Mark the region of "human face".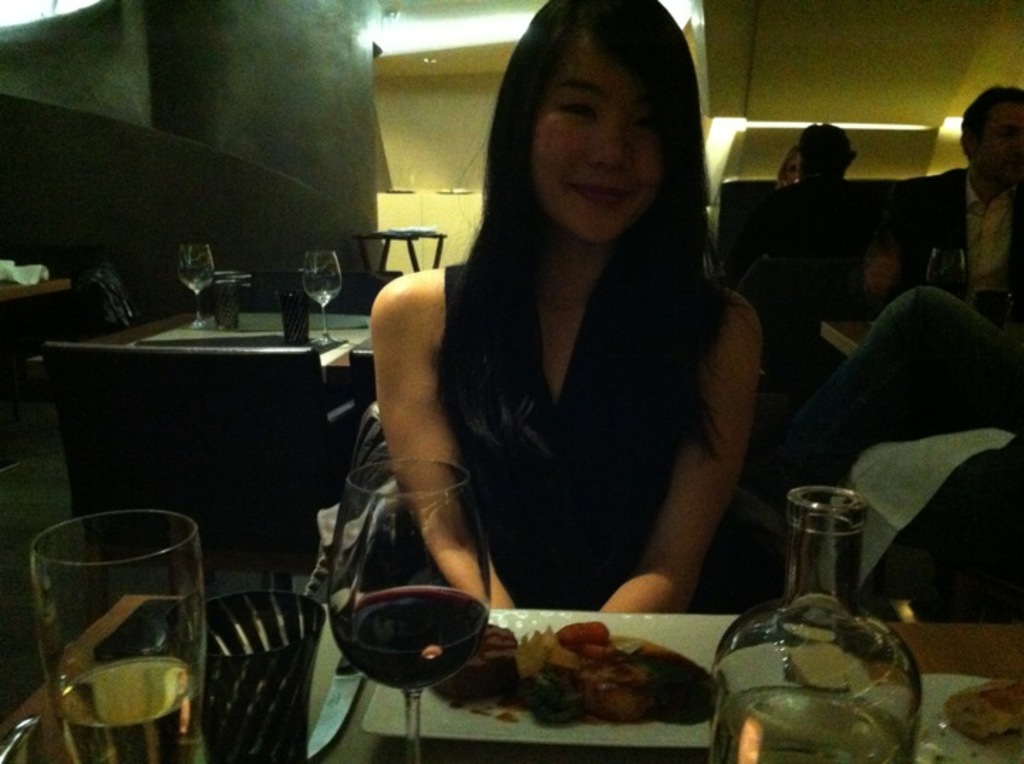
Region: locate(977, 94, 1023, 172).
